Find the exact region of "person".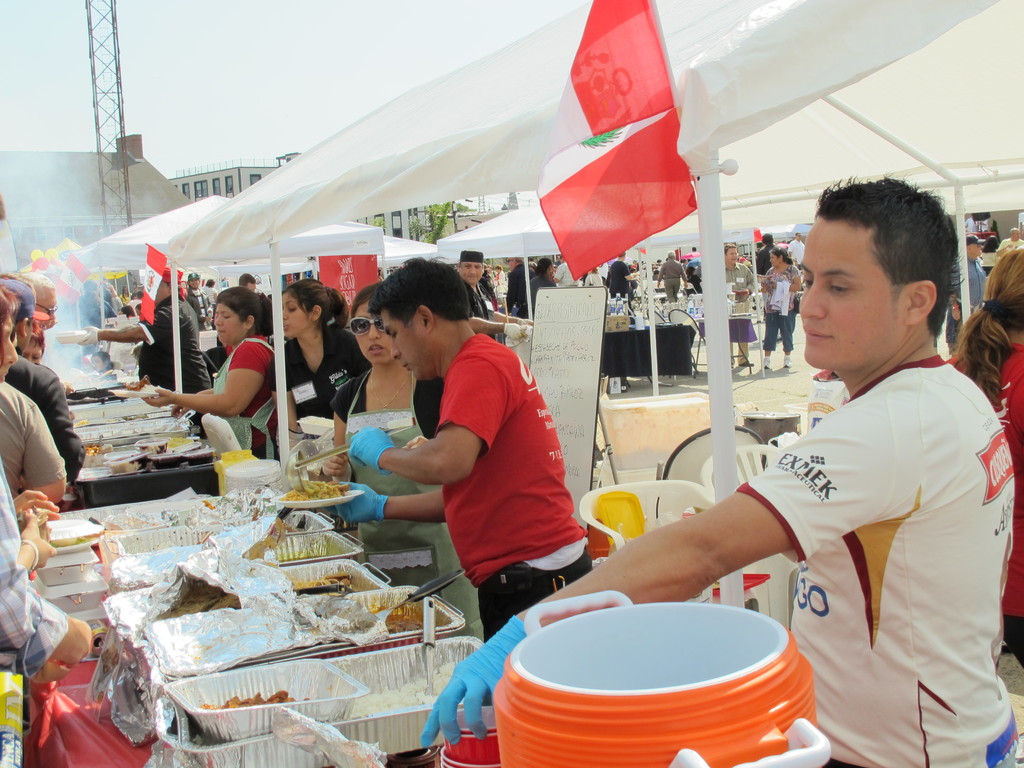
Exact region: x1=459 y1=253 x2=537 y2=339.
